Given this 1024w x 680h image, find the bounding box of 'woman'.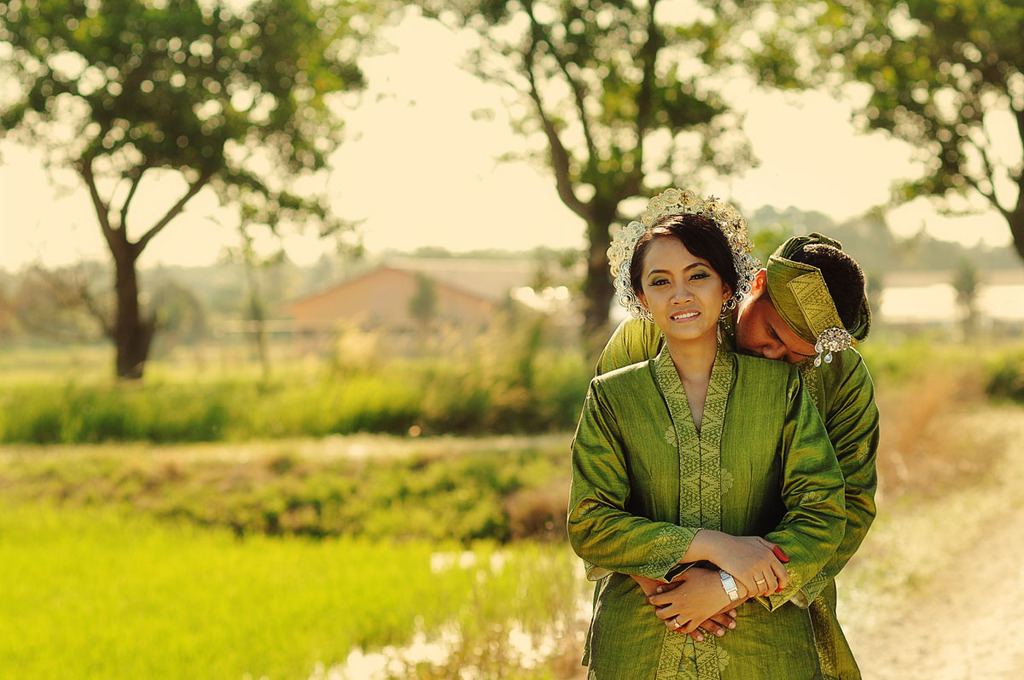
crop(577, 200, 862, 651).
